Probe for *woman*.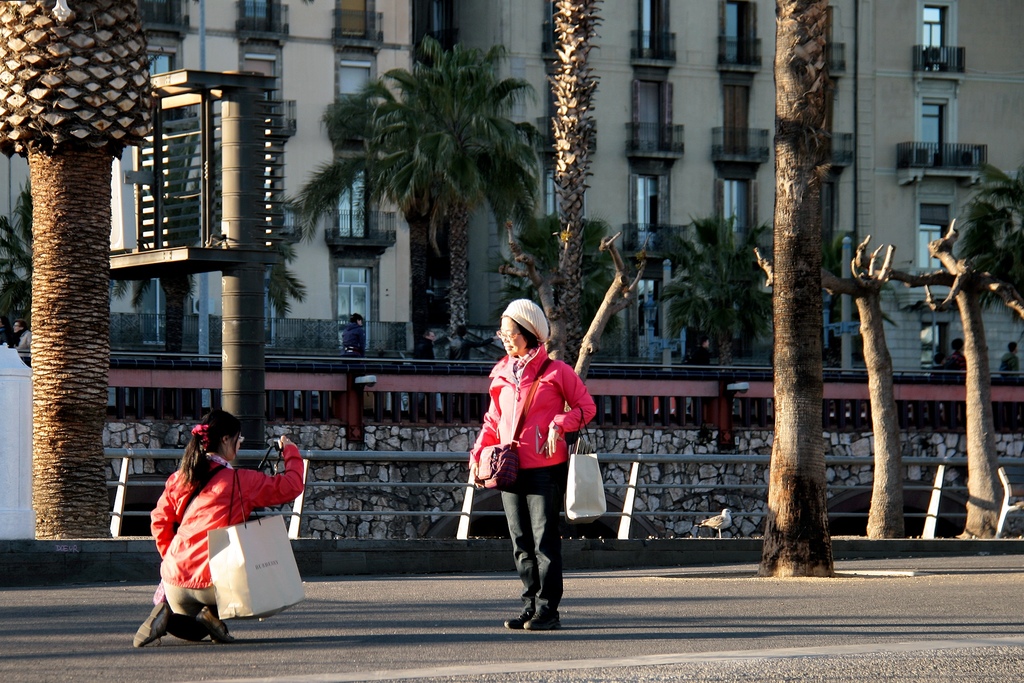
Probe result: 470, 300, 596, 626.
